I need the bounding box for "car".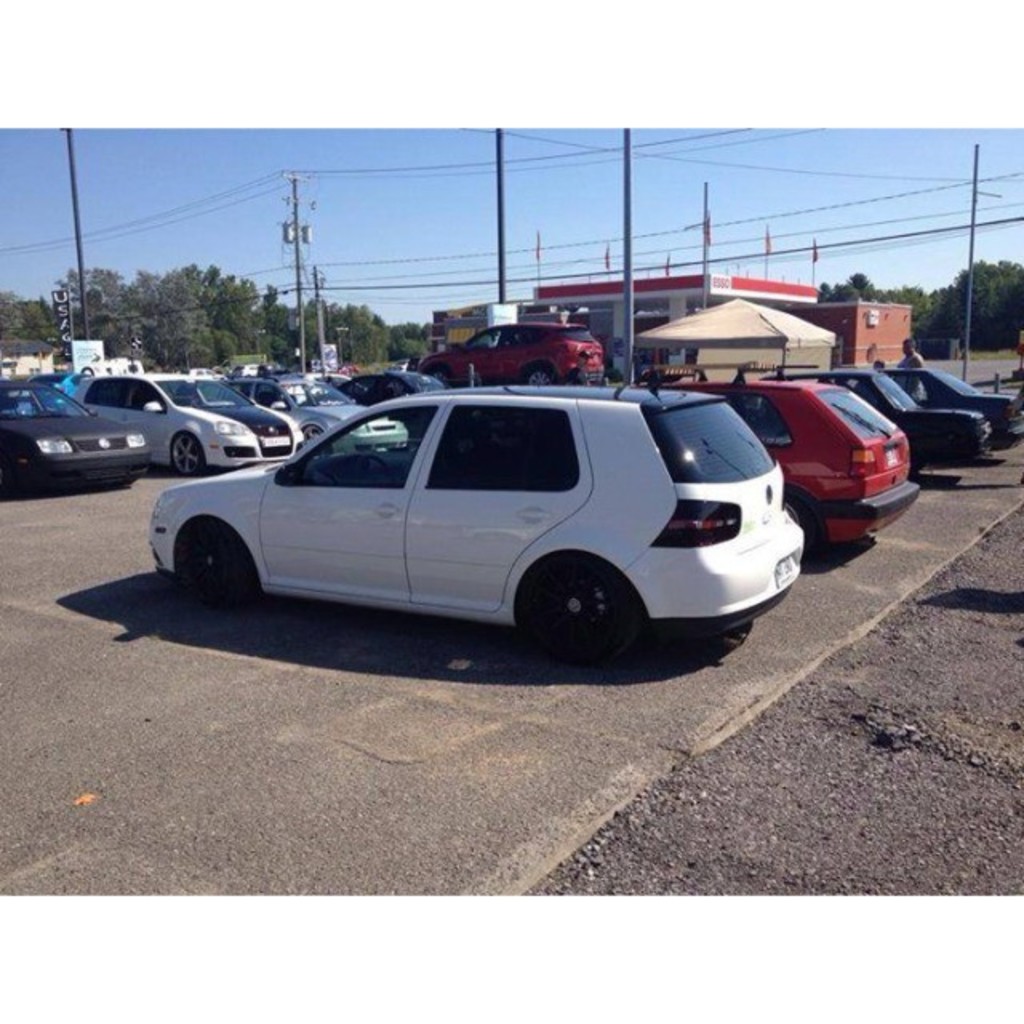
Here it is: box=[0, 376, 154, 496].
